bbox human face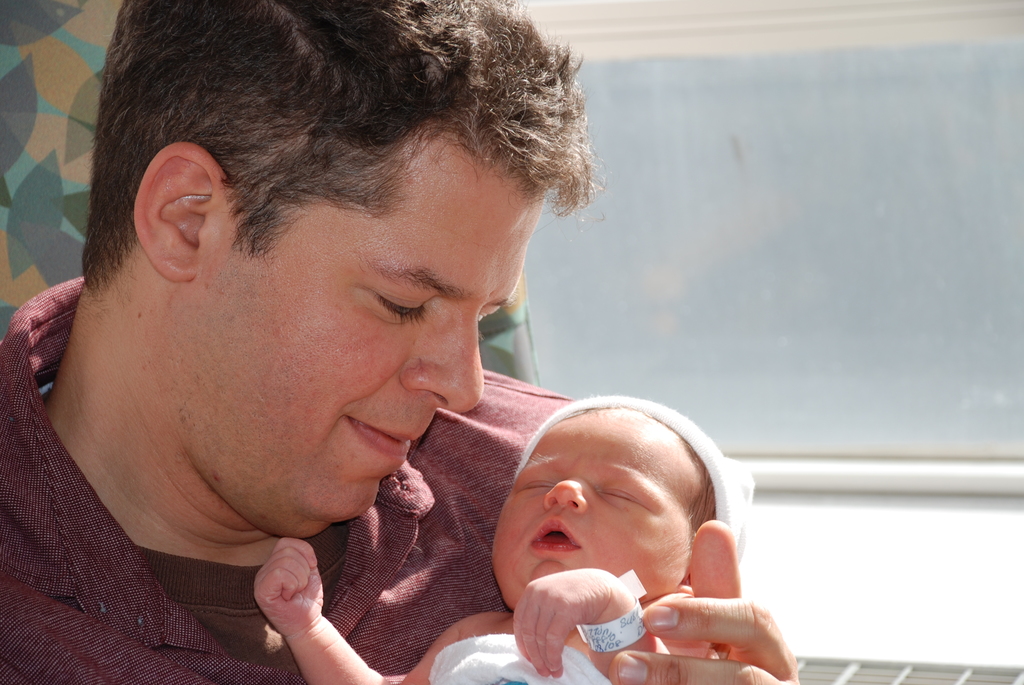
box=[474, 400, 697, 627]
